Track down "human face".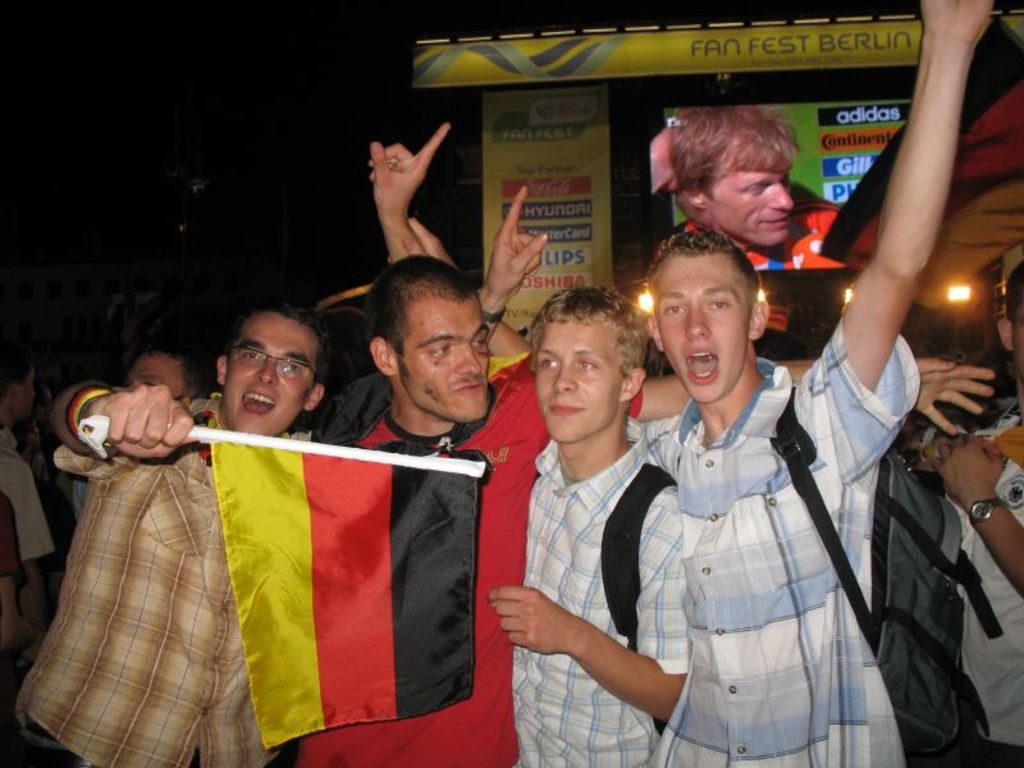
Tracked to 408,305,493,425.
